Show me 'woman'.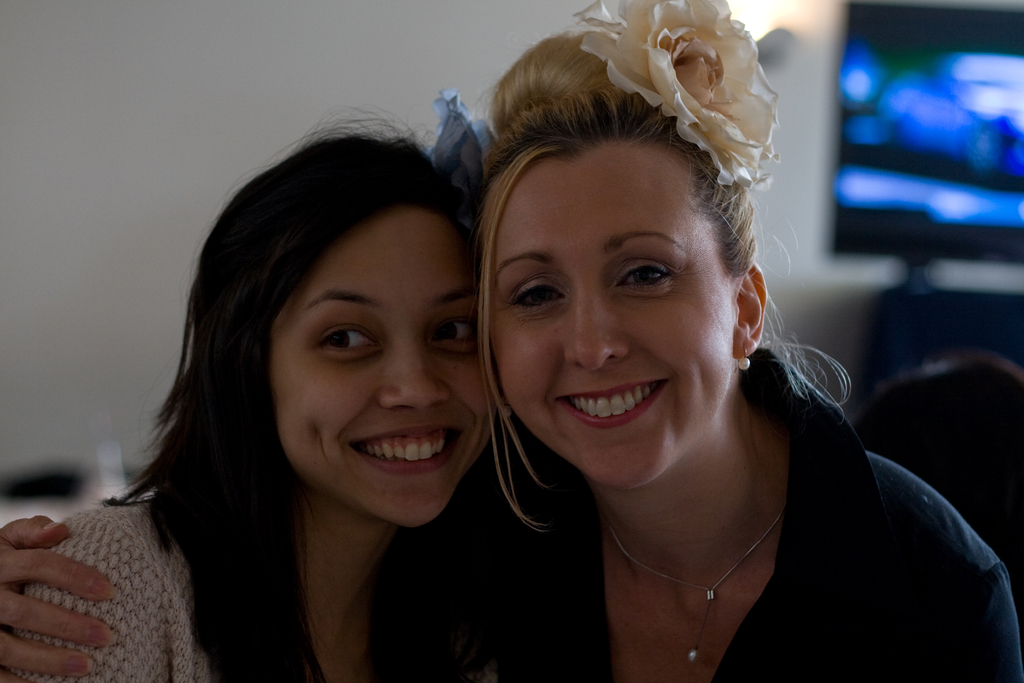
'woman' is here: box=[0, 97, 504, 682].
